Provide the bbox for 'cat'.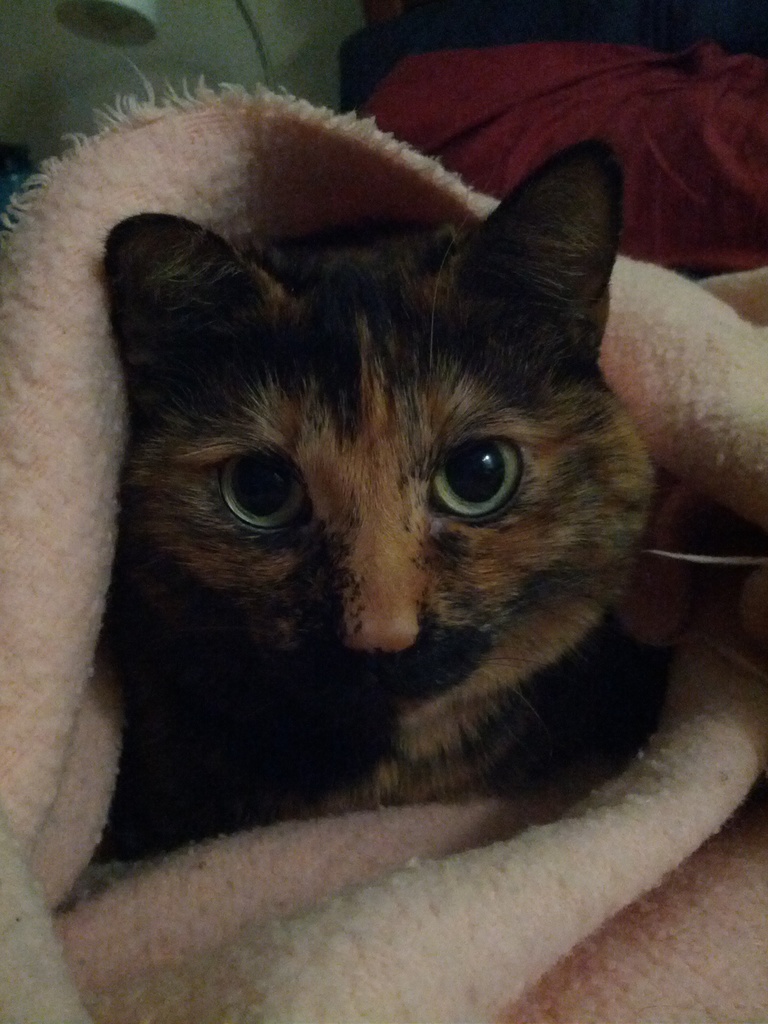
bbox=[107, 135, 681, 836].
